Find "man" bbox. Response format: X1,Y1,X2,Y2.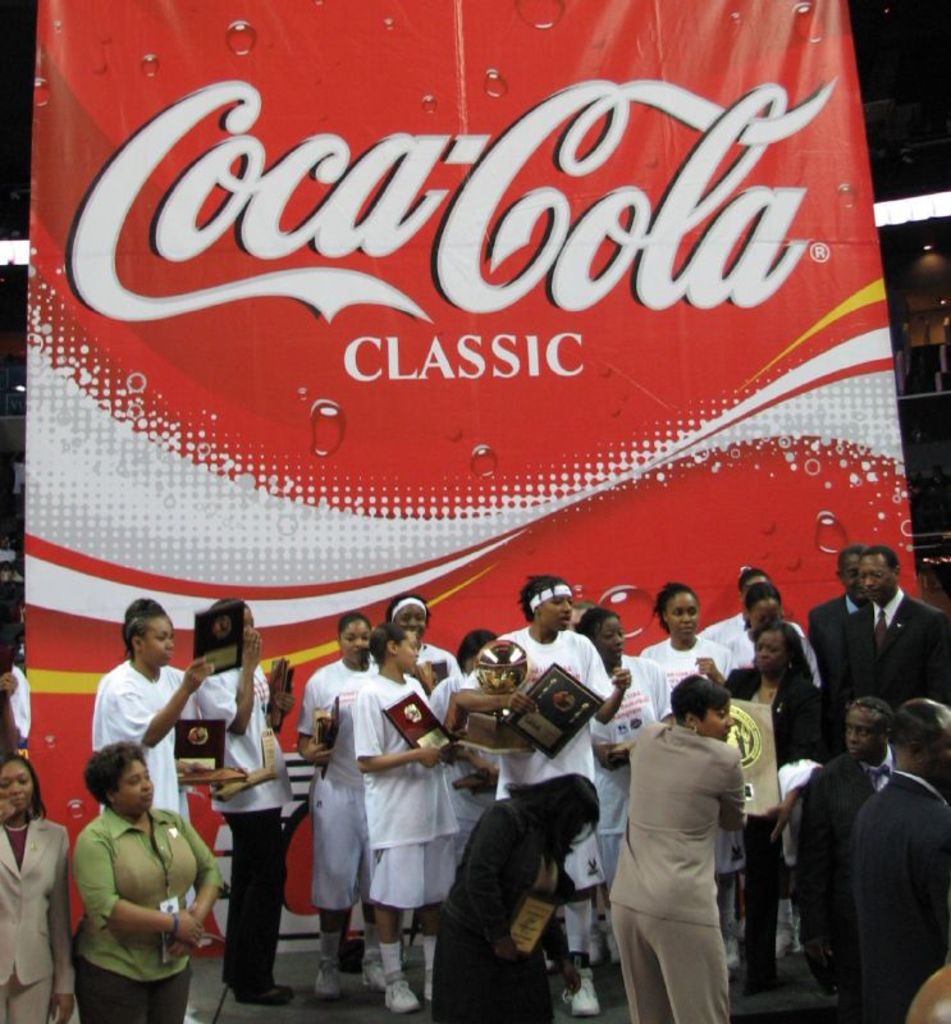
852,696,950,1023.
